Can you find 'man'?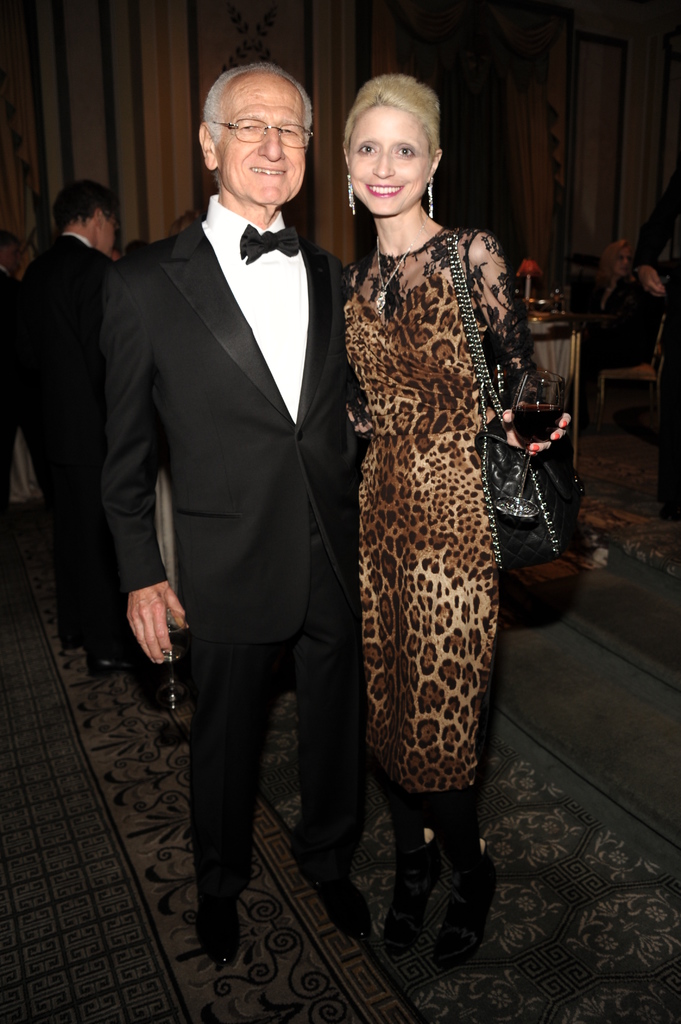
Yes, bounding box: region(6, 180, 127, 684).
